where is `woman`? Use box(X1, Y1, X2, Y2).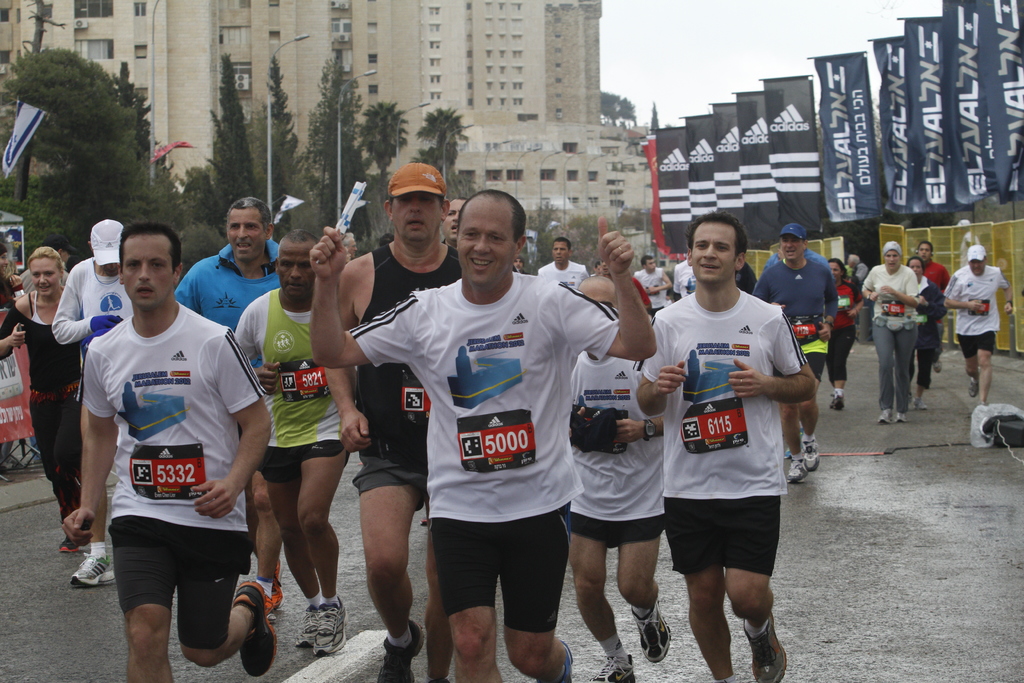
box(904, 255, 946, 410).
